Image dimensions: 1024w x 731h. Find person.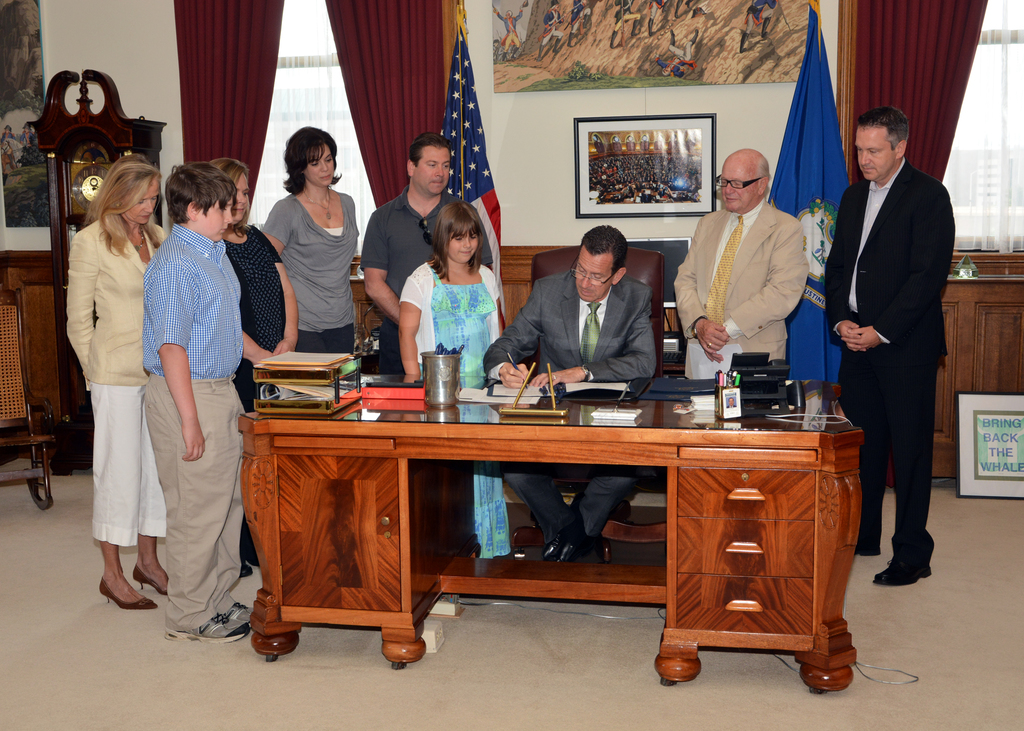
<bbox>364, 134, 493, 374</bbox>.
